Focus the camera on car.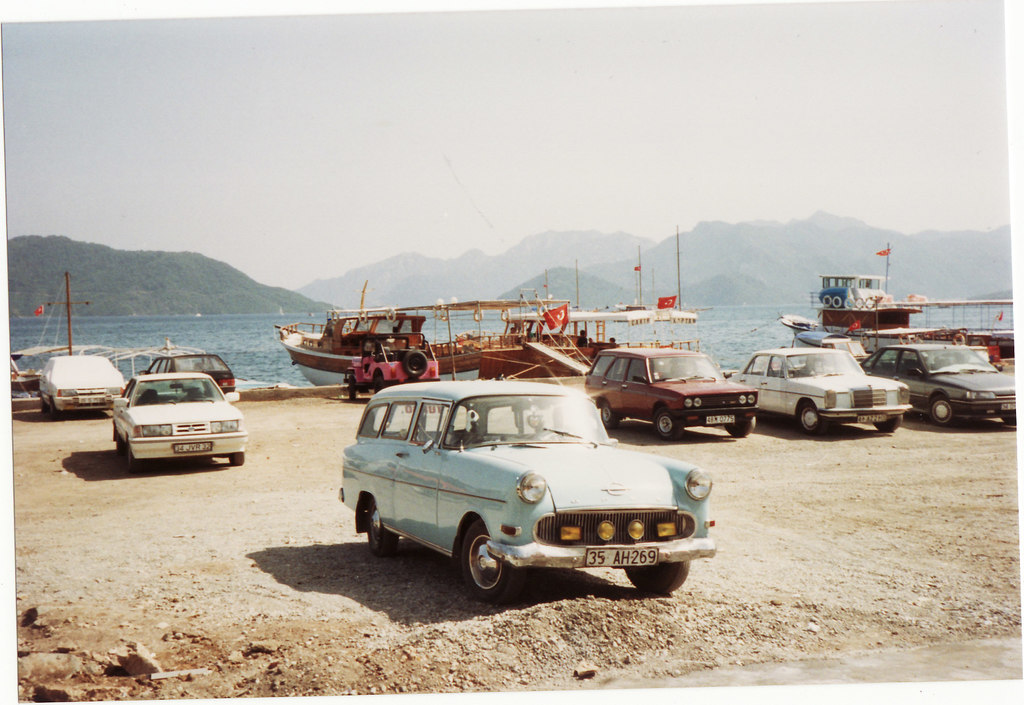
Focus region: <region>108, 370, 250, 475</region>.
